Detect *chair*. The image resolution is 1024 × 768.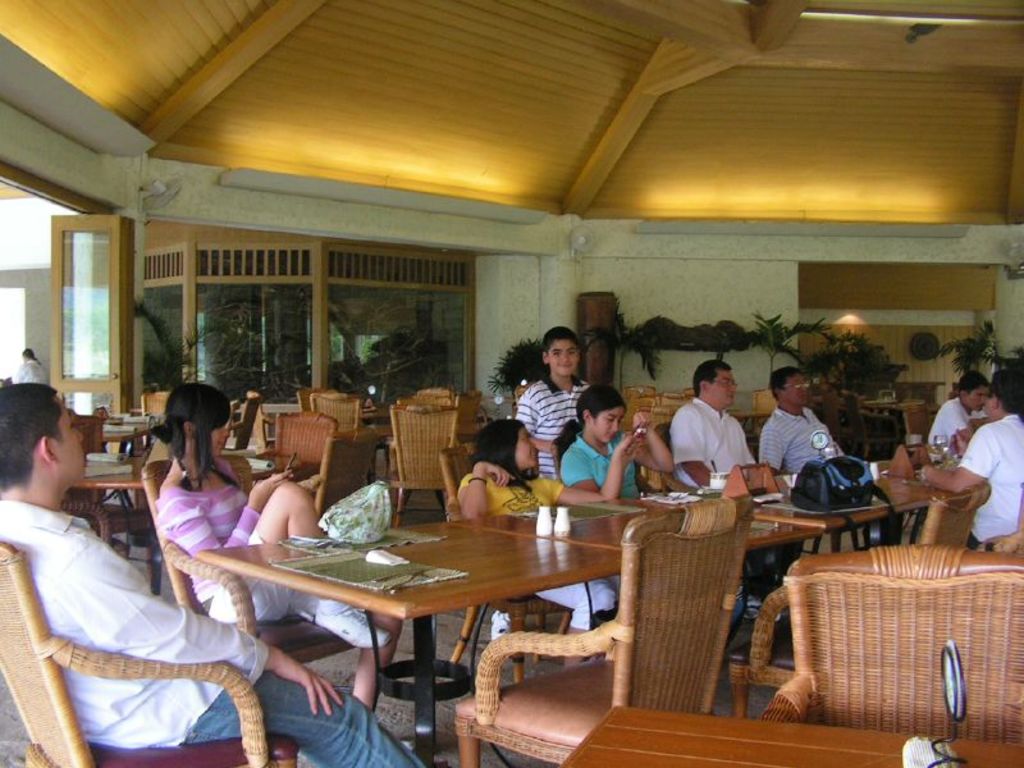
[left=147, top=453, right=371, bottom=646].
